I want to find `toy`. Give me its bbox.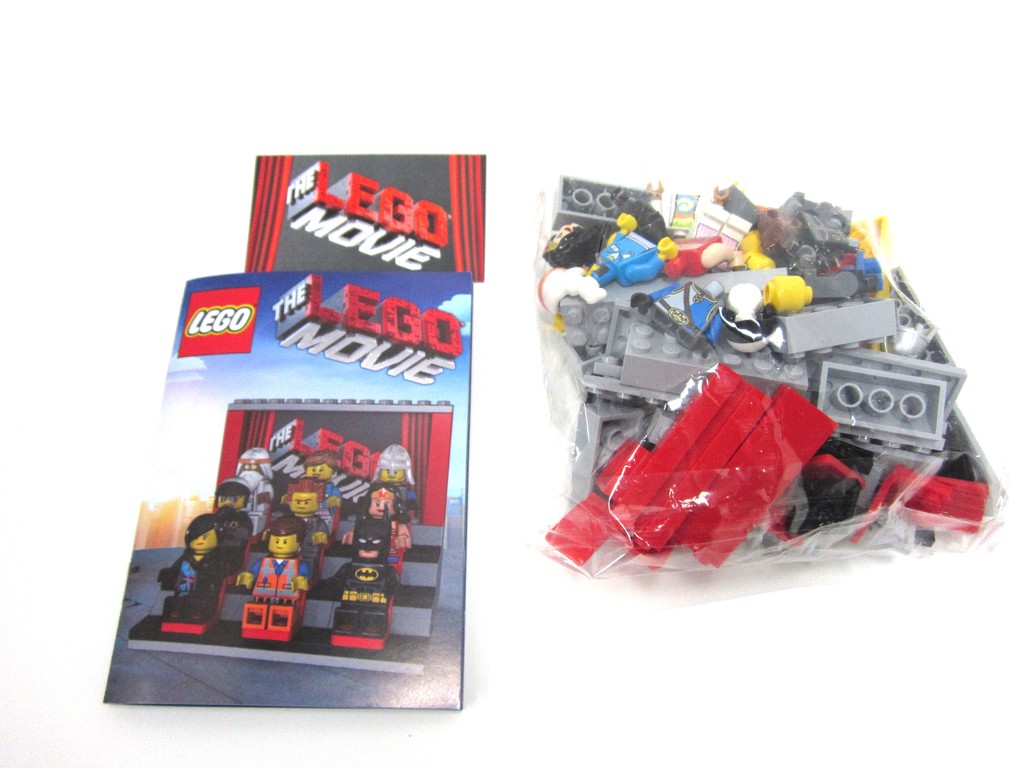
bbox(333, 503, 398, 654).
